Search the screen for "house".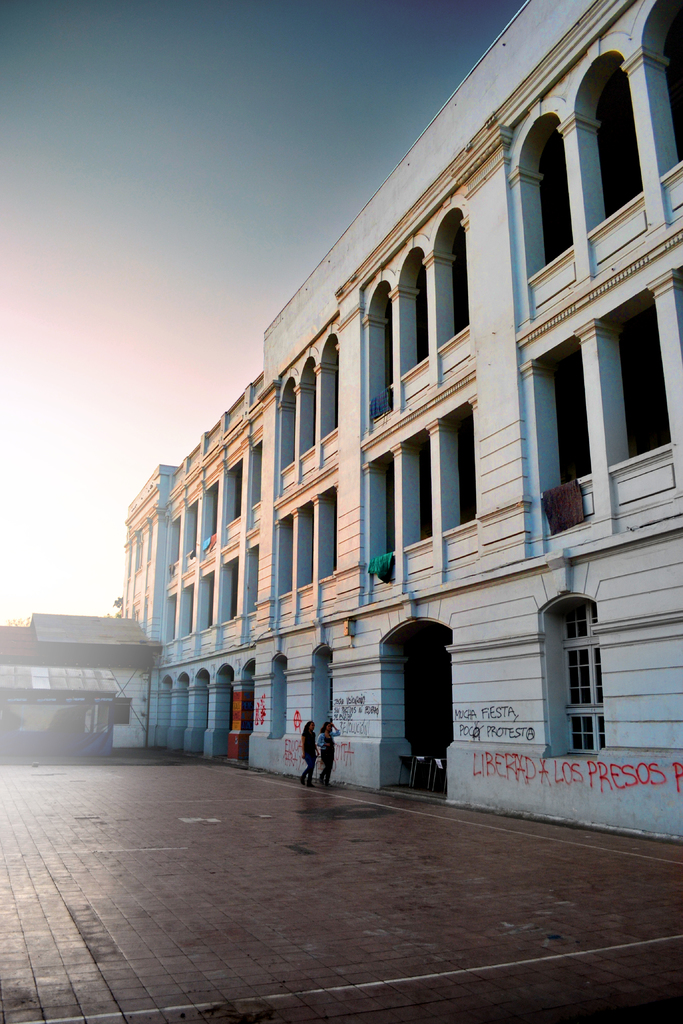
Found at crop(272, 266, 370, 781).
